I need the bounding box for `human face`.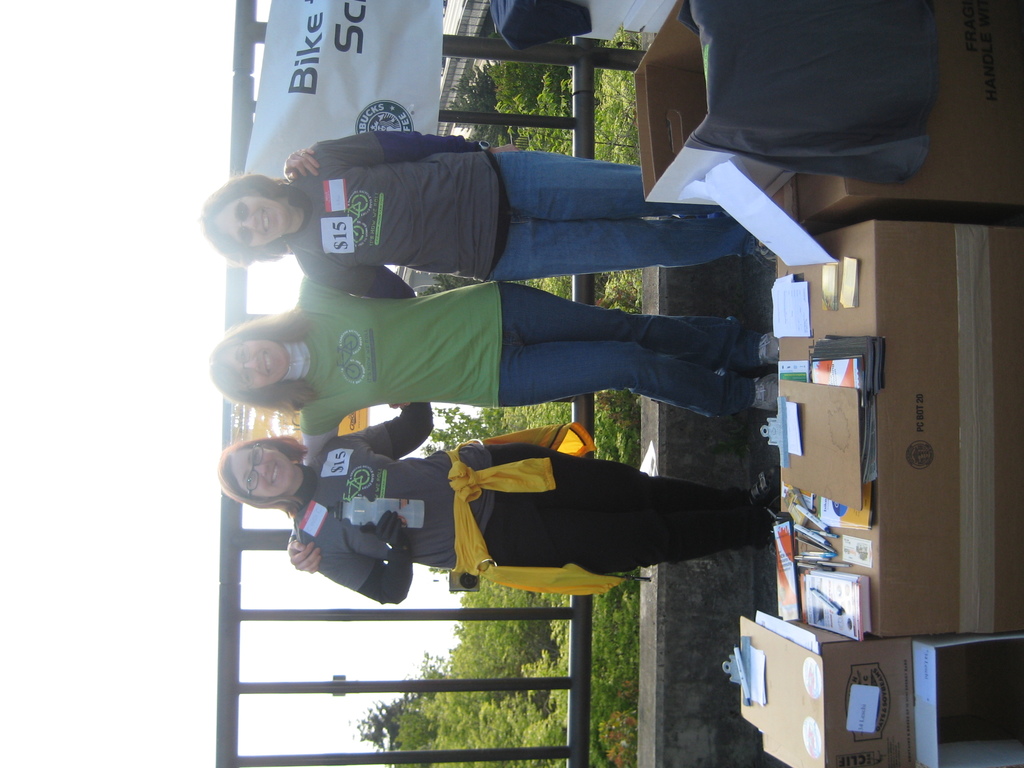
Here it is: (x1=221, y1=340, x2=290, y2=389).
